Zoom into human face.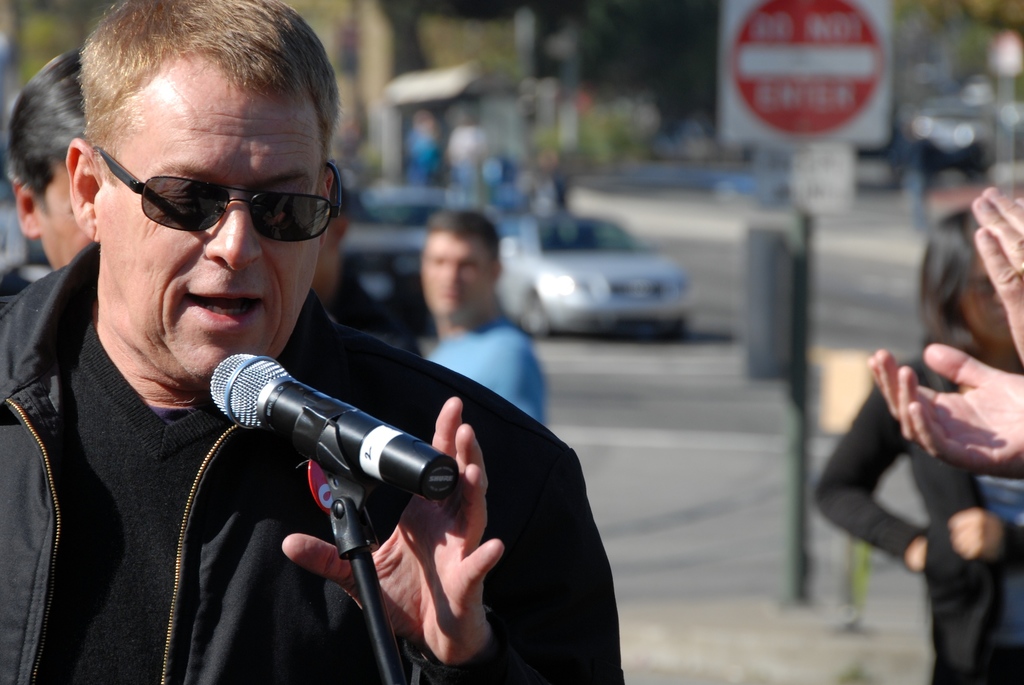
Zoom target: pyautogui.locateOnScreen(34, 161, 86, 267).
